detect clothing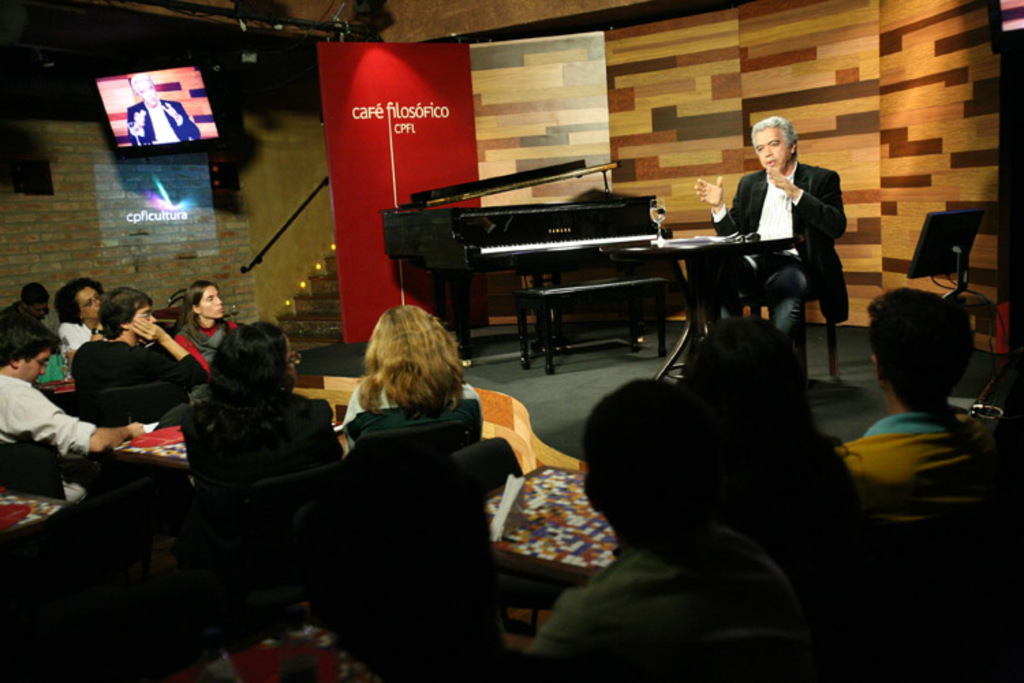
519,556,812,682
